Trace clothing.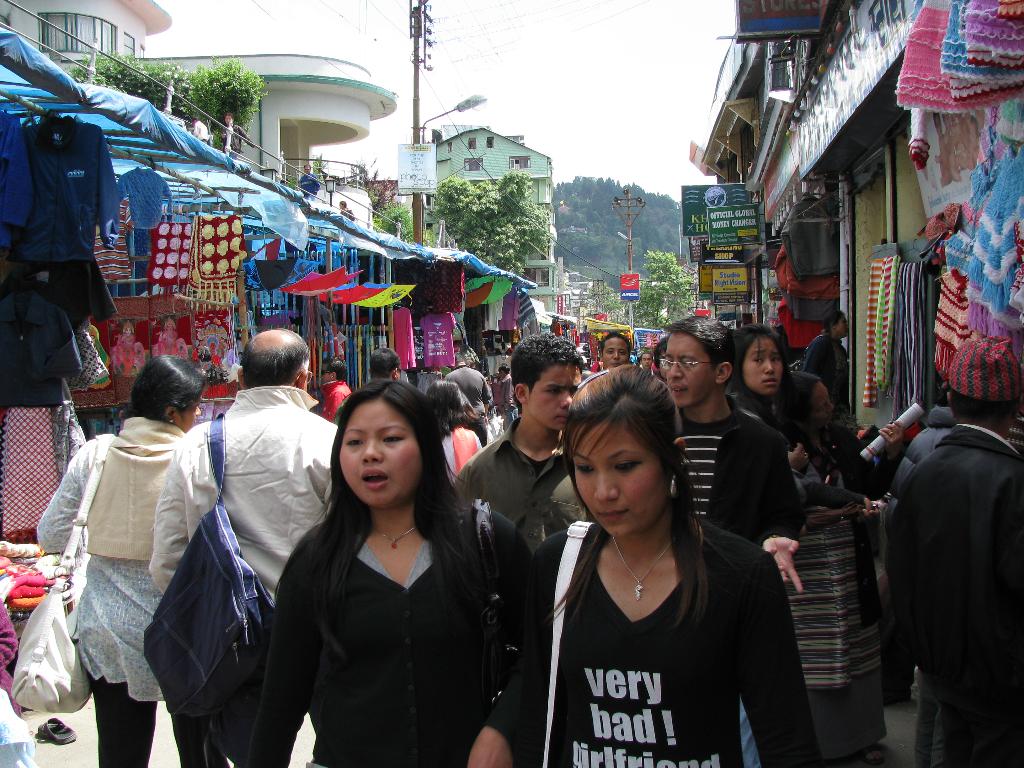
Traced to {"left": 874, "top": 376, "right": 1021, "bottom": 755}.
